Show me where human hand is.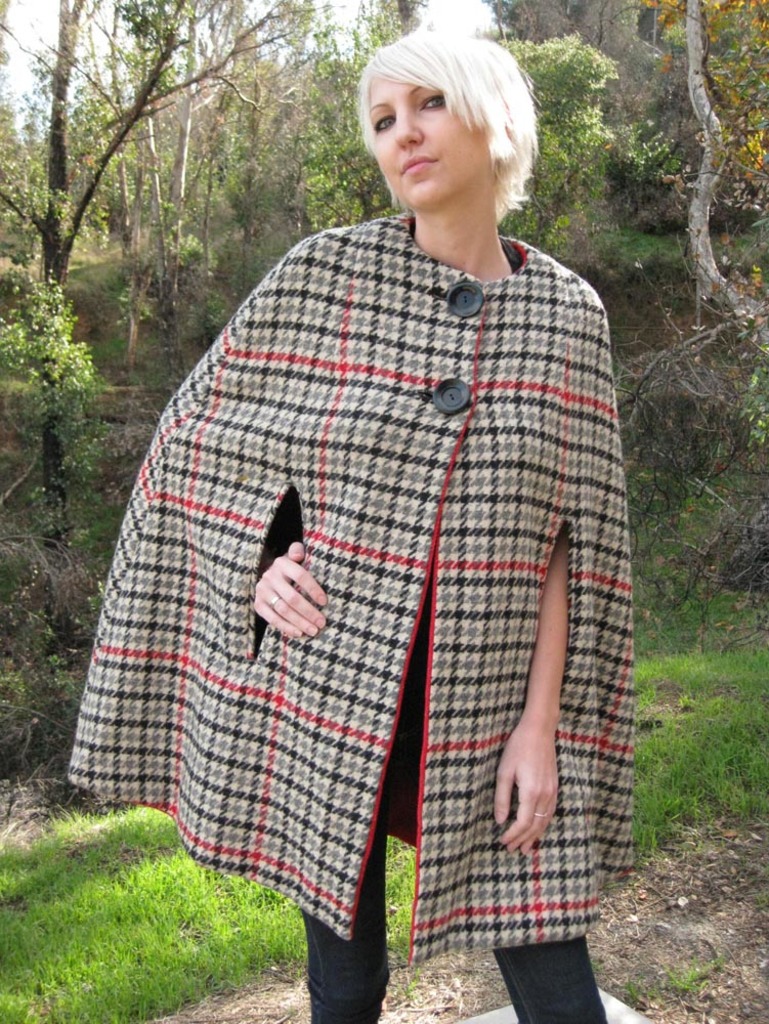
human hand is at crop(251, 536, 332, 641).
